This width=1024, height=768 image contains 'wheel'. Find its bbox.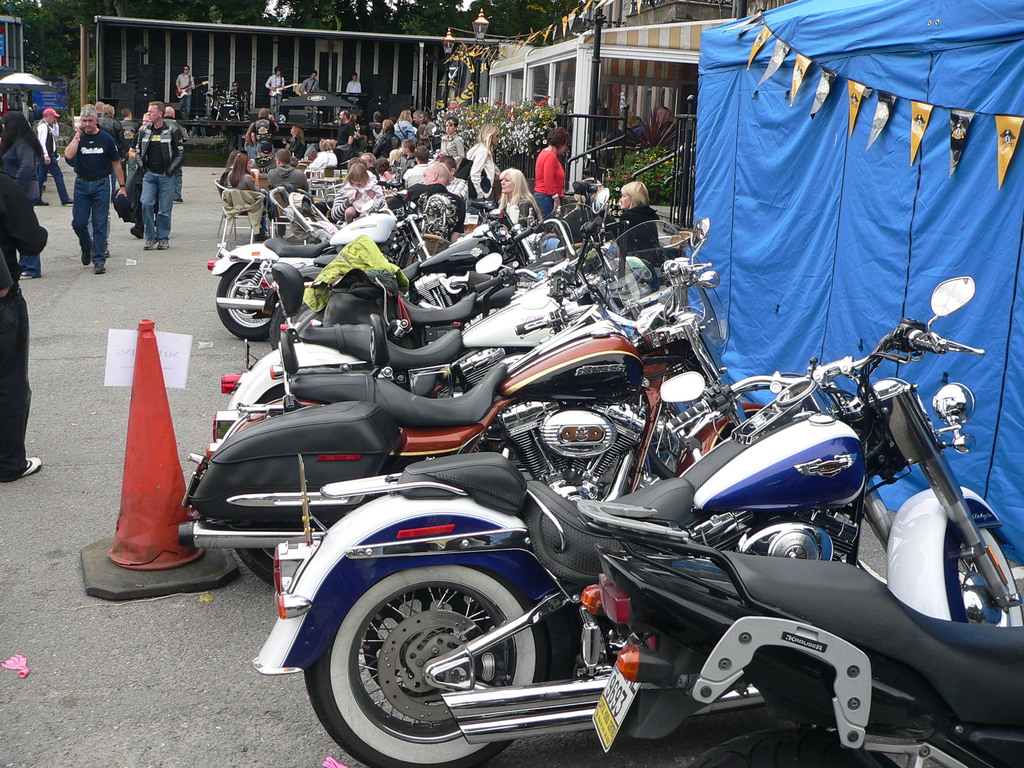
select_region(690, 709, 895, 767).
